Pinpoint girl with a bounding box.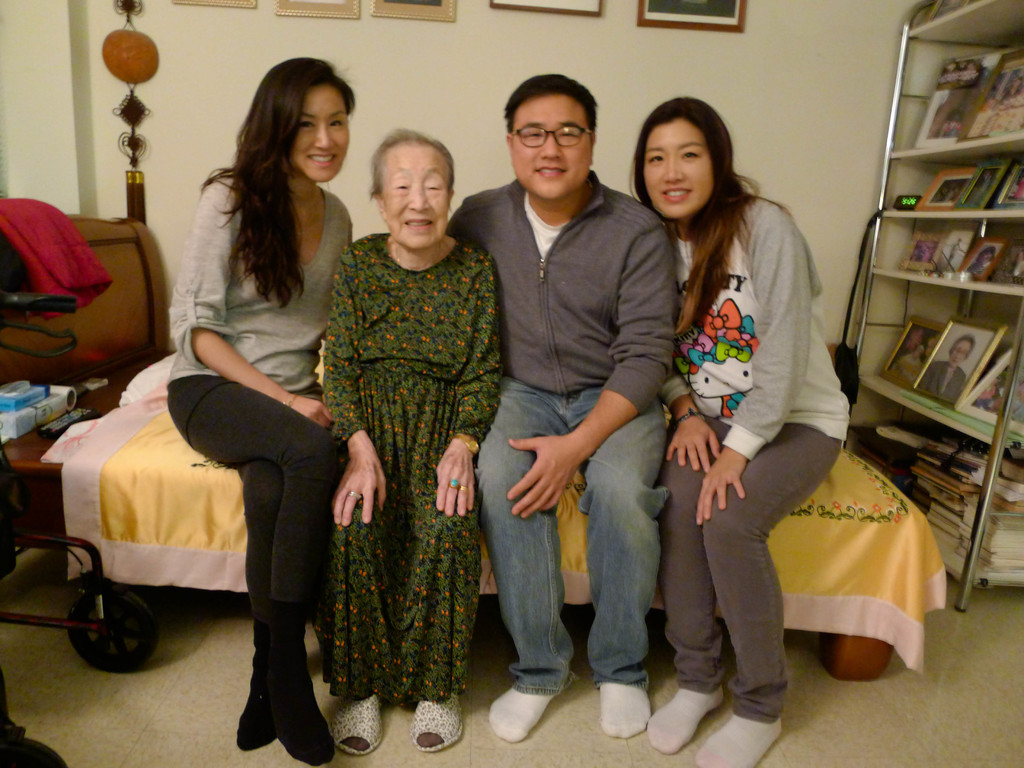
627/97/853/767.
